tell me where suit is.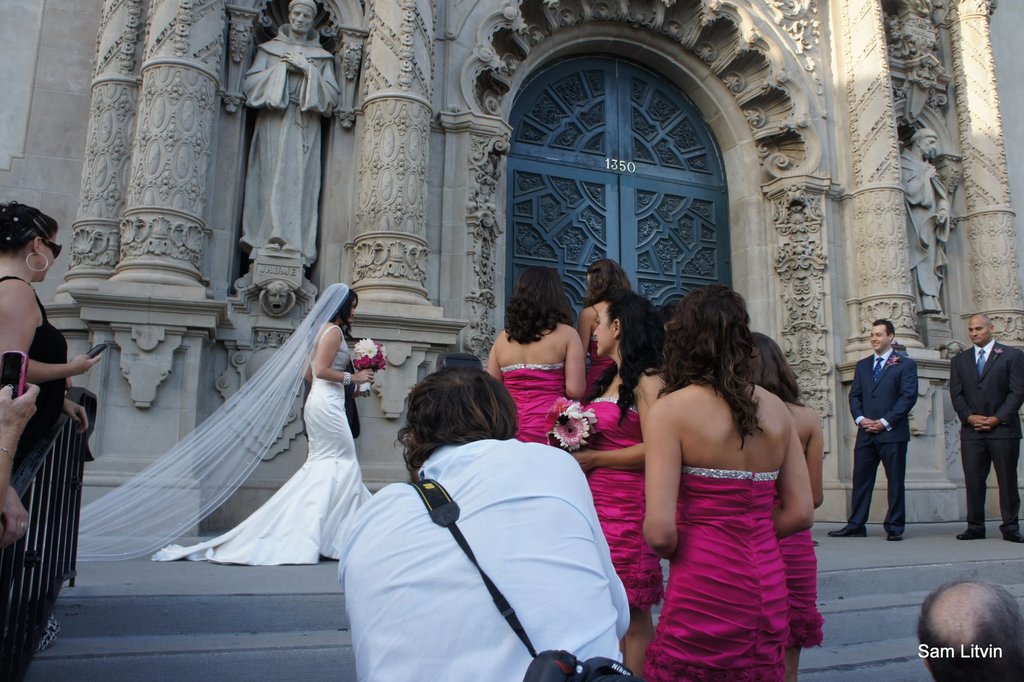
suit is at bbox=[847, 350, 918, 524].
